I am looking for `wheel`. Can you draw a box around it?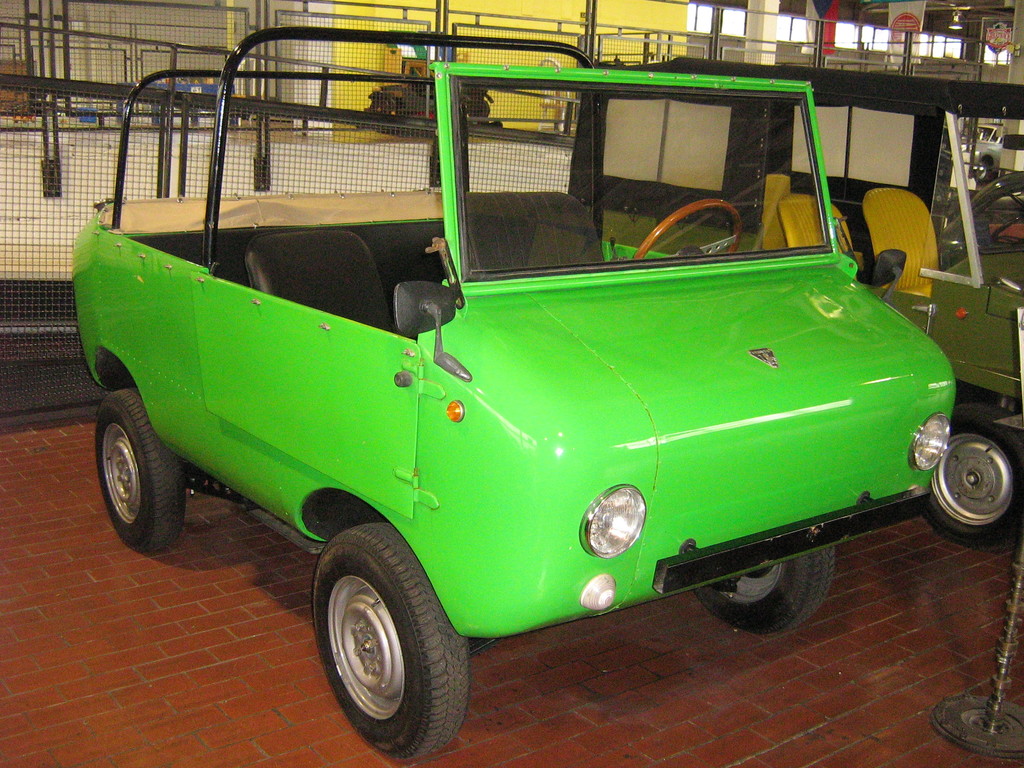
Sure, the bounding box is <box>923,392,1023,547</box>.
